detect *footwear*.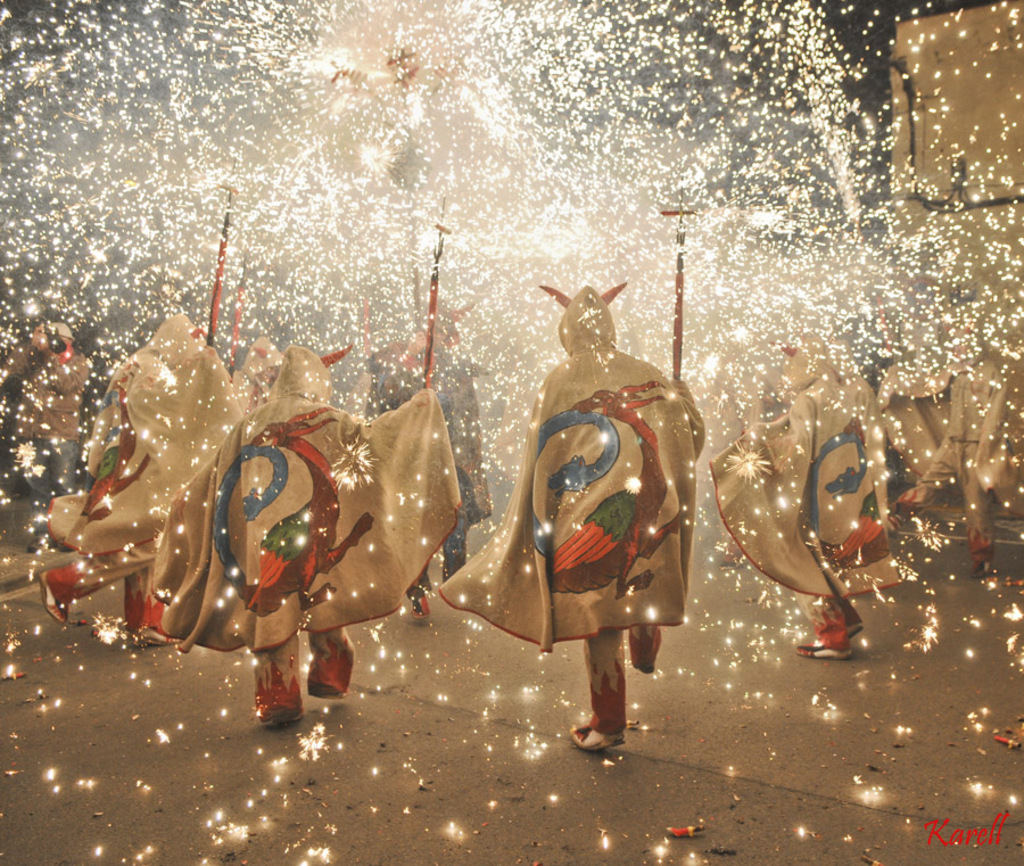
Detected at crop(971, 558, 992, 579).
